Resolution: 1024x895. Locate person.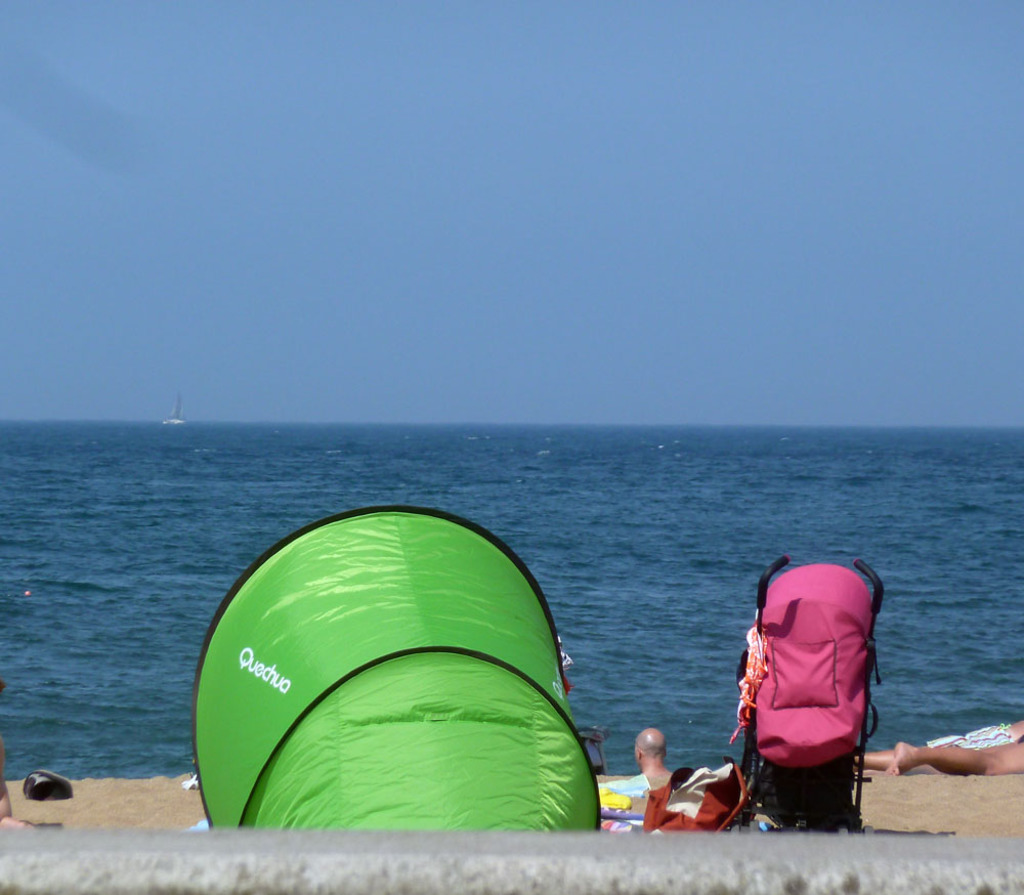
<region>632, 727, 675, 791</region>.
